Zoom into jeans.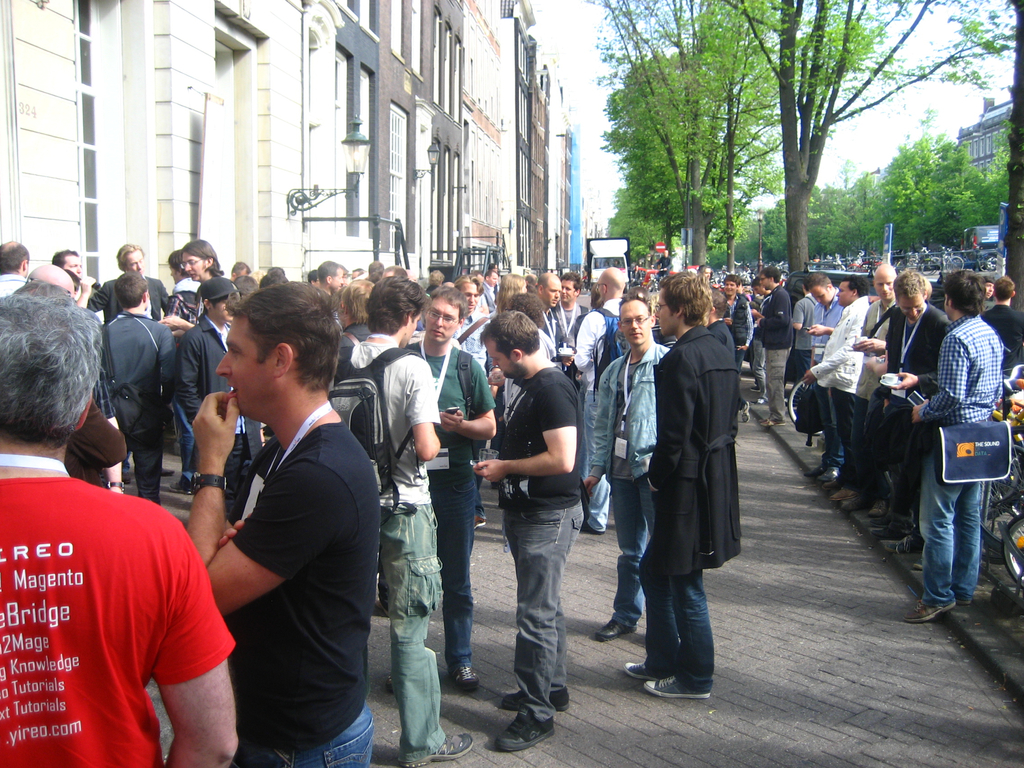
Zoom target: 433:483:476:678.
